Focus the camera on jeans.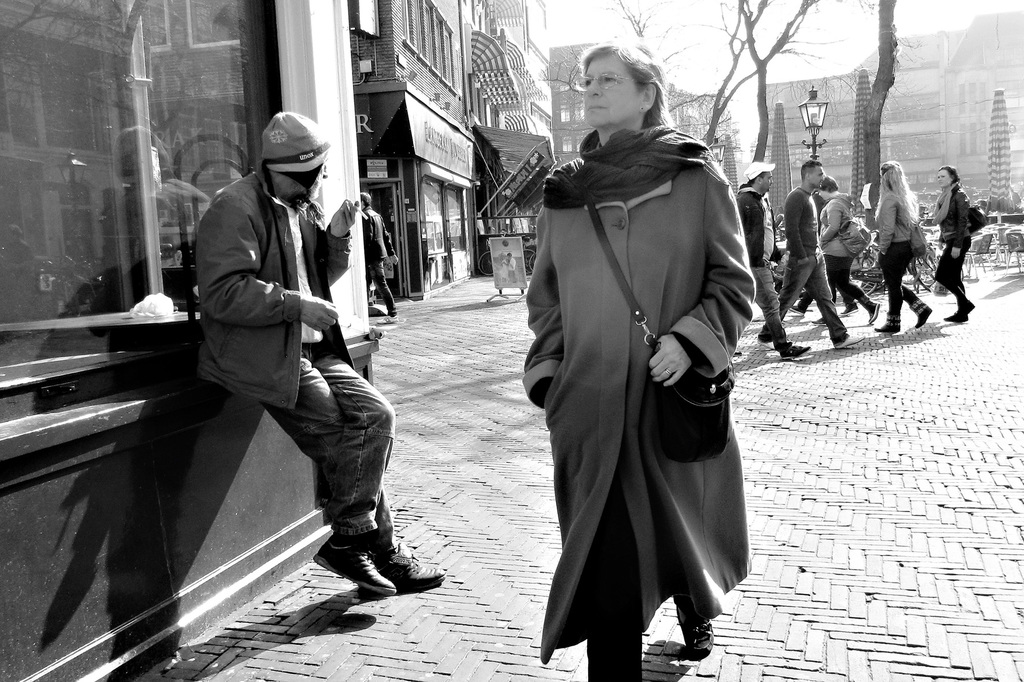
Focus region: <bbox>757, 246, 851, 342</bbox>.
